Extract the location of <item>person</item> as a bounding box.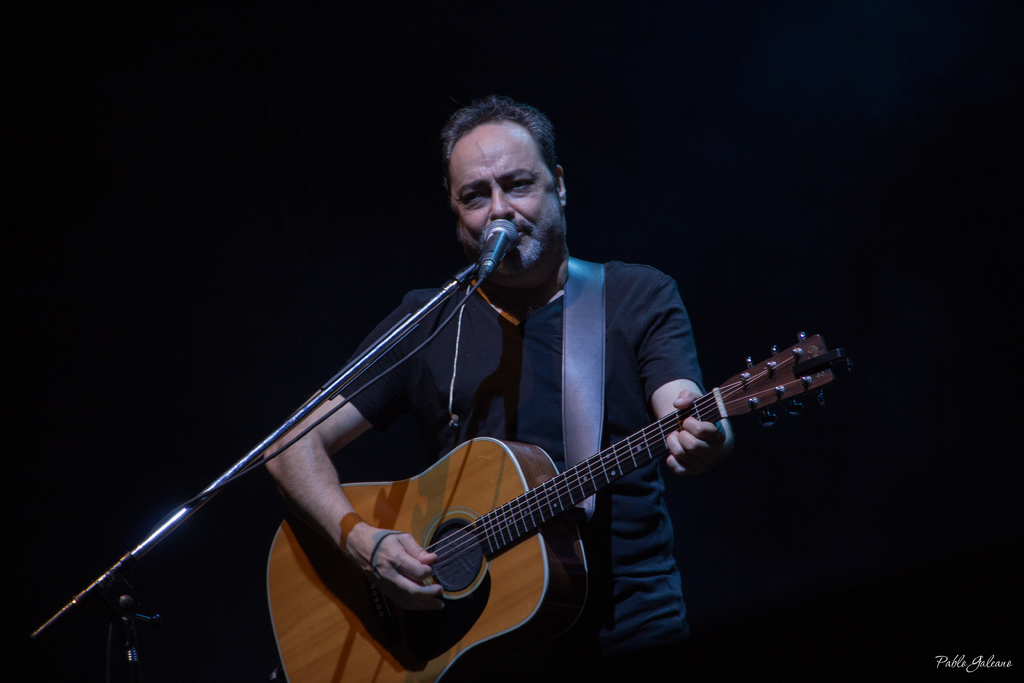
[left=260, top=91, right=732, bottom=682].
